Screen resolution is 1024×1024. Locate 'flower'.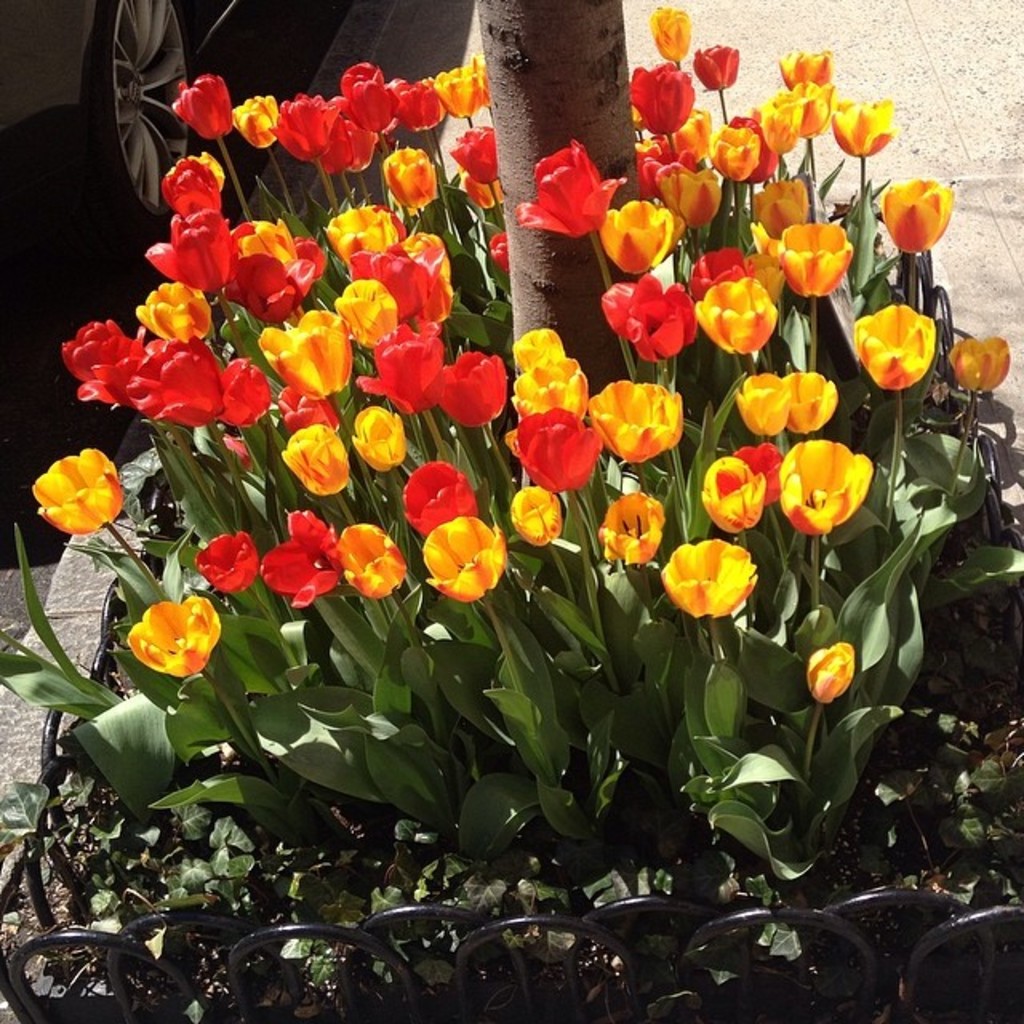
crop(654, 526, 782, 626).
